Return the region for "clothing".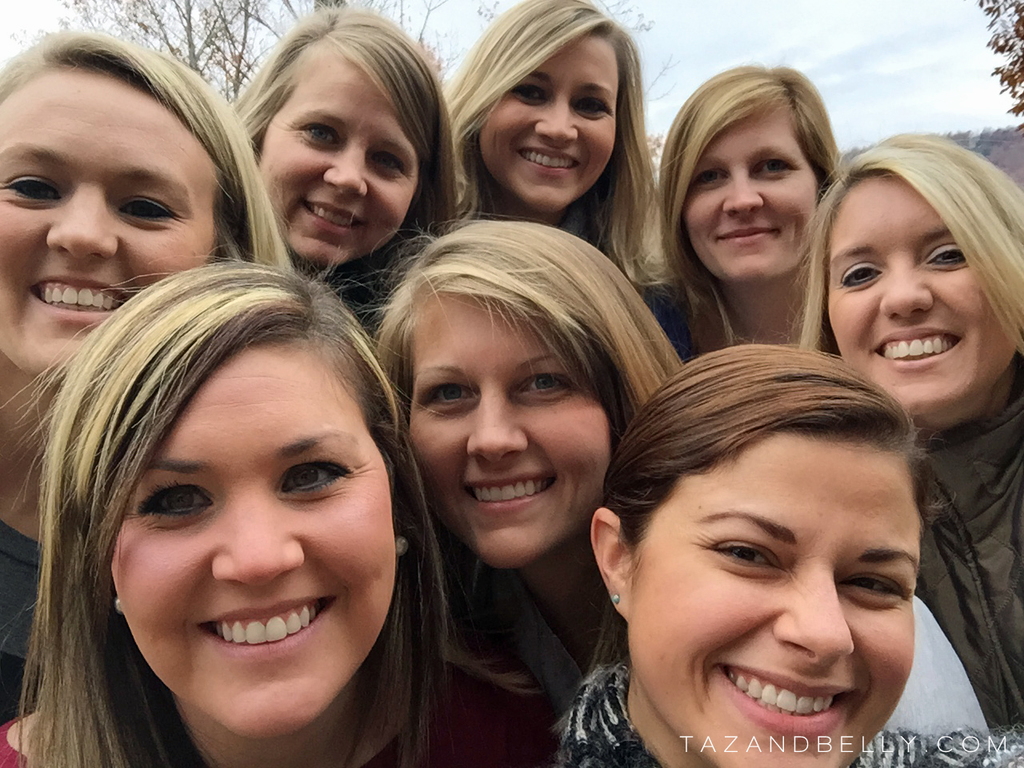
region(637, 287, 693, 372).
